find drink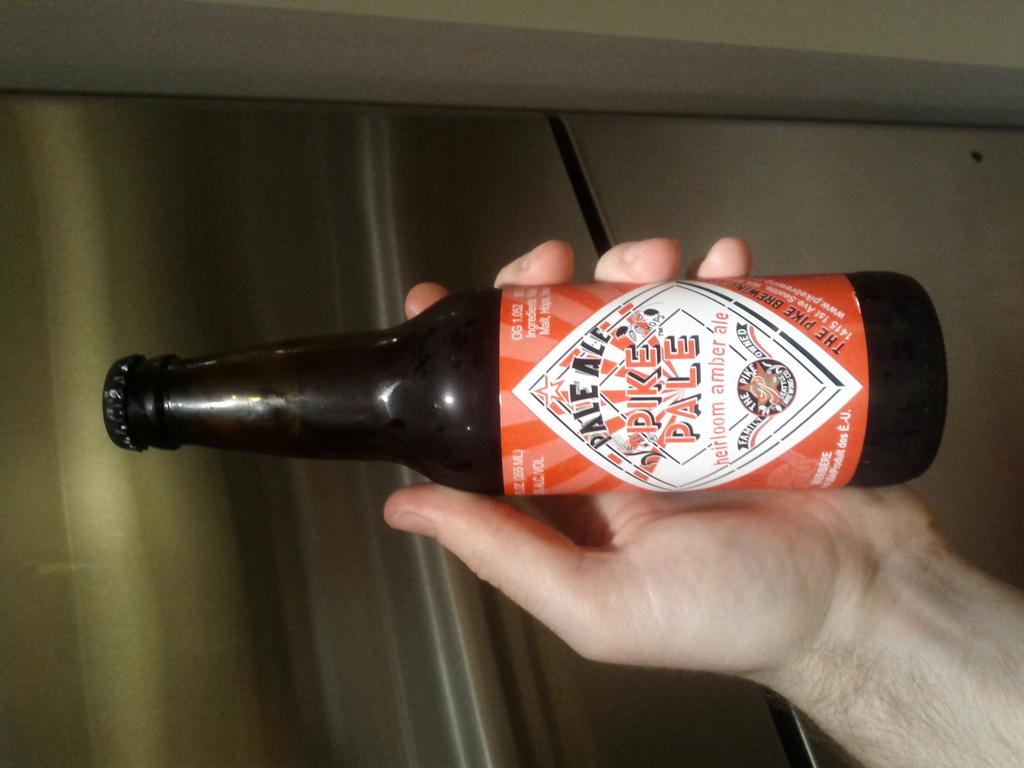
(169,287,977,532)
